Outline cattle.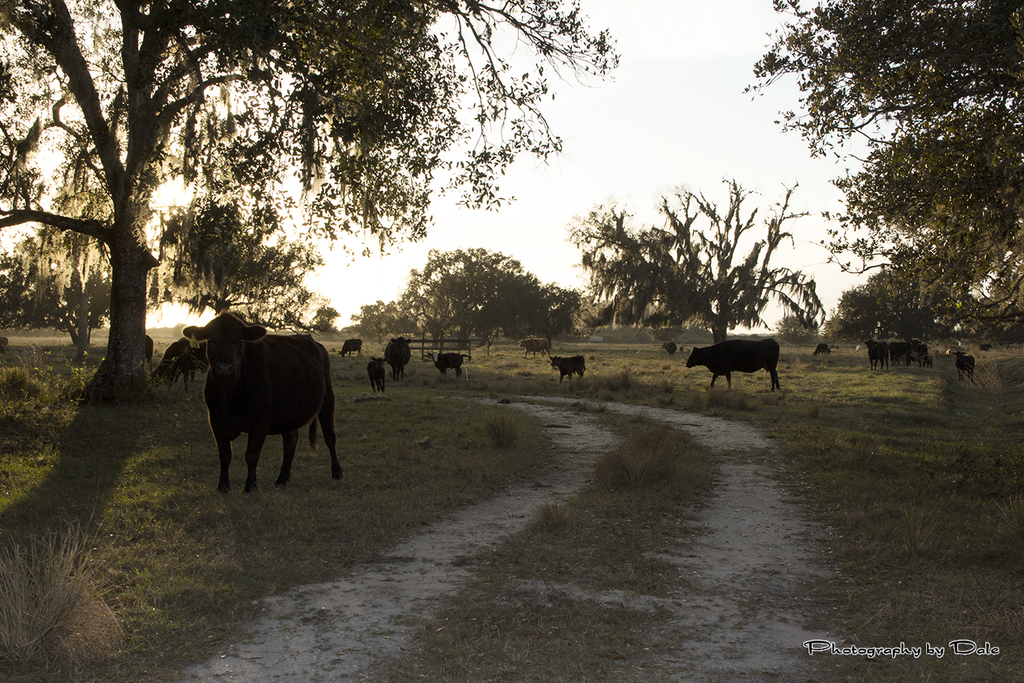
Outline: bbox(428, 351, 470, 381).
